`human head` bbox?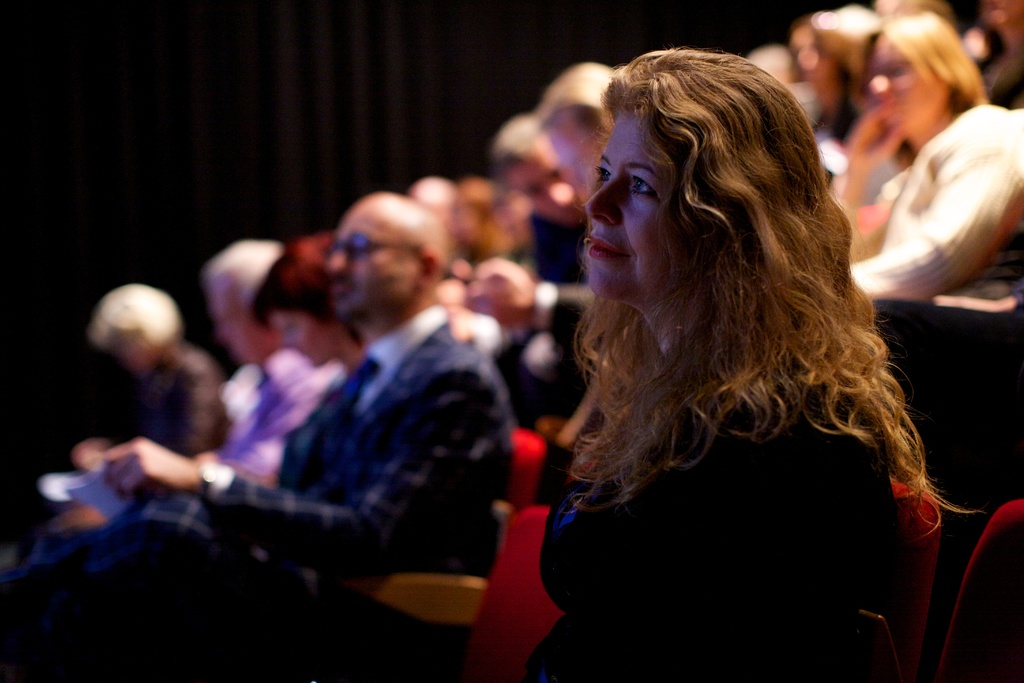
[535,60,615,212]
